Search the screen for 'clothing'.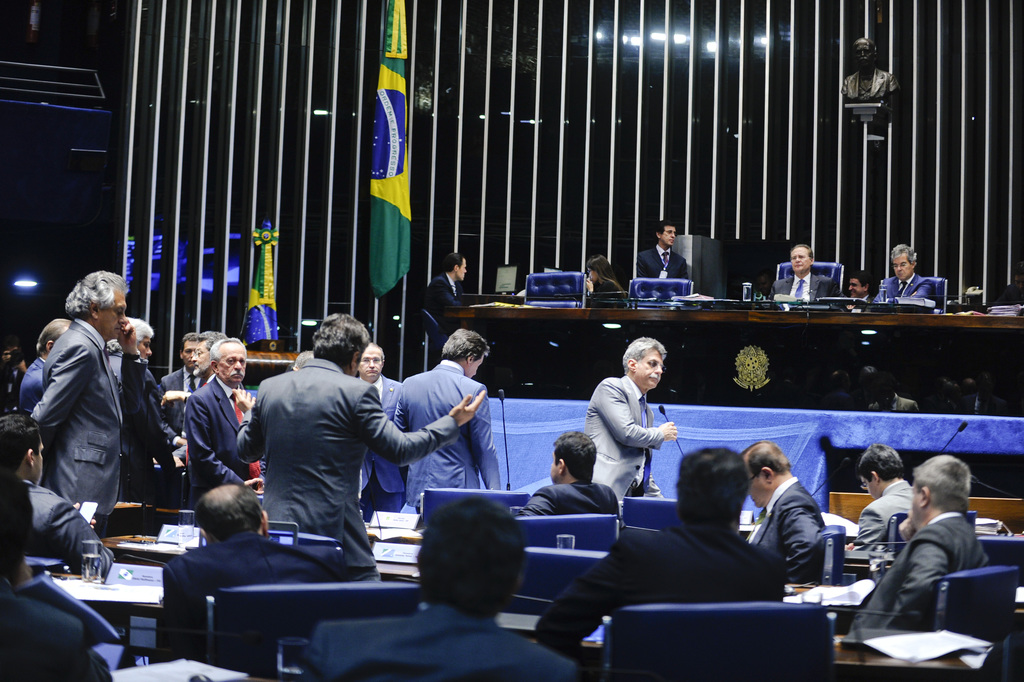
Found at box=[849, 513, 993, 631].
